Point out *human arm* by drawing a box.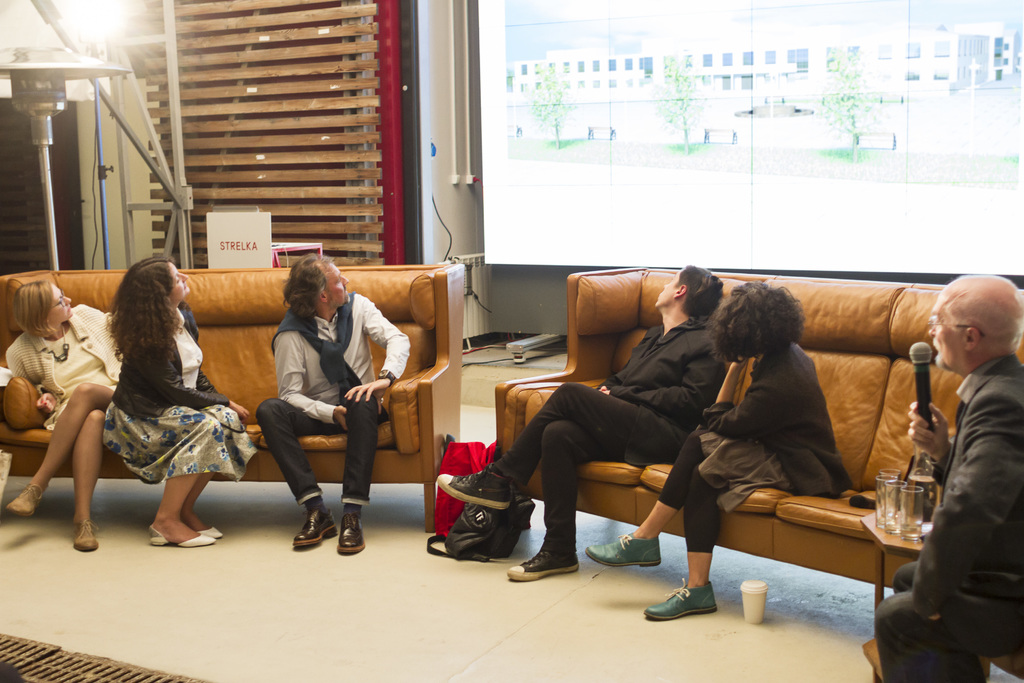
908:397:959:479.
